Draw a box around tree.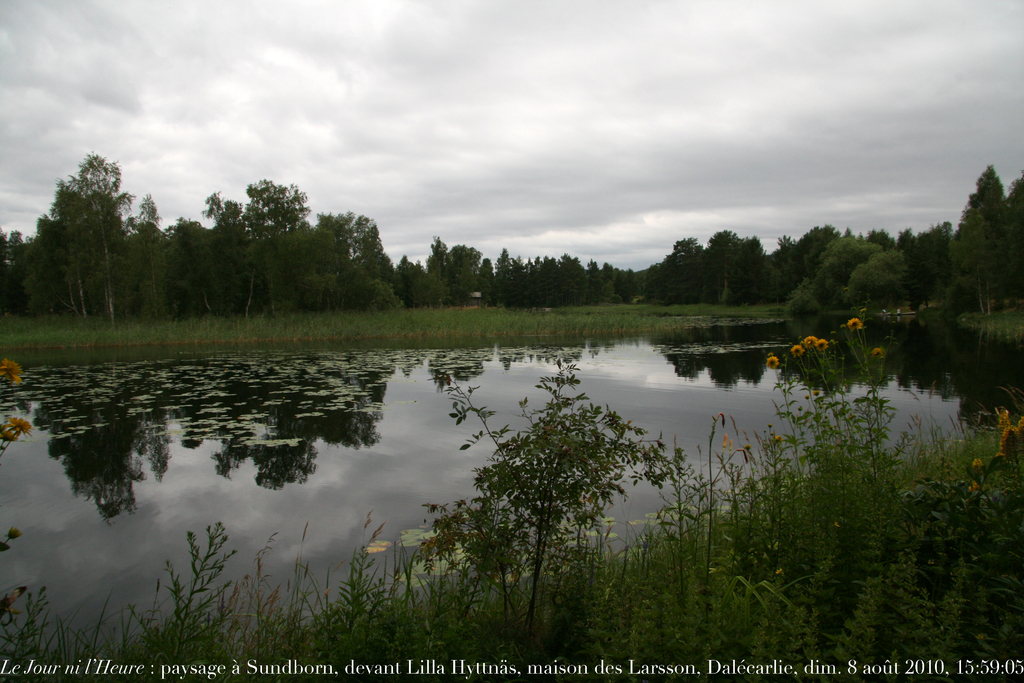
{"x1": 798, "y1": 223, "x2": 842, "y2": 283}.
